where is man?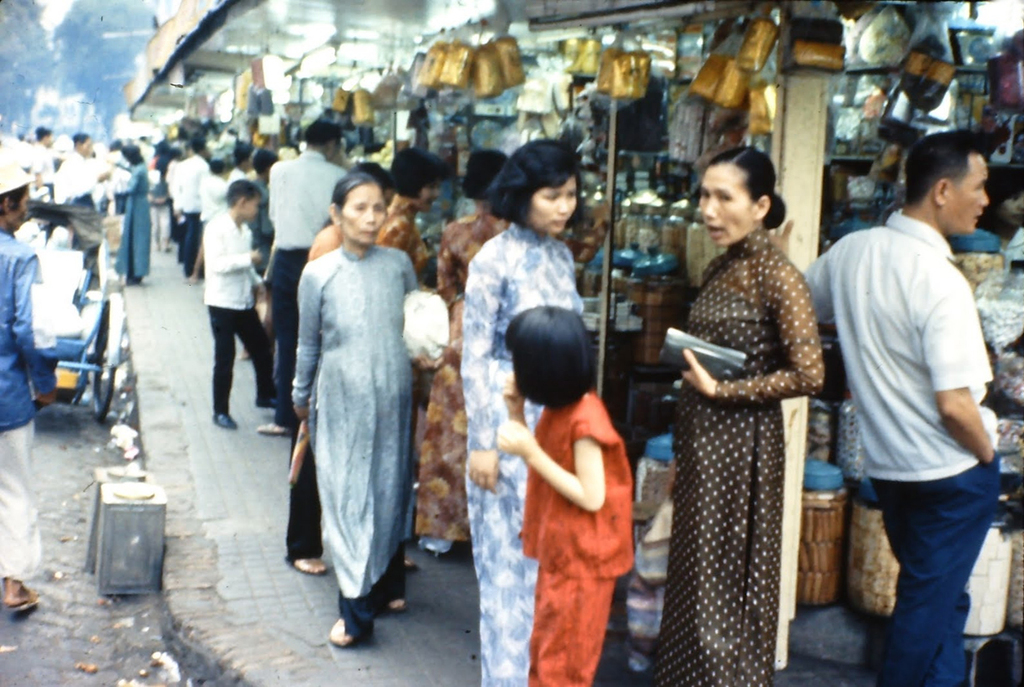
<bbox>255, 120, 350, 436</bbox>.
